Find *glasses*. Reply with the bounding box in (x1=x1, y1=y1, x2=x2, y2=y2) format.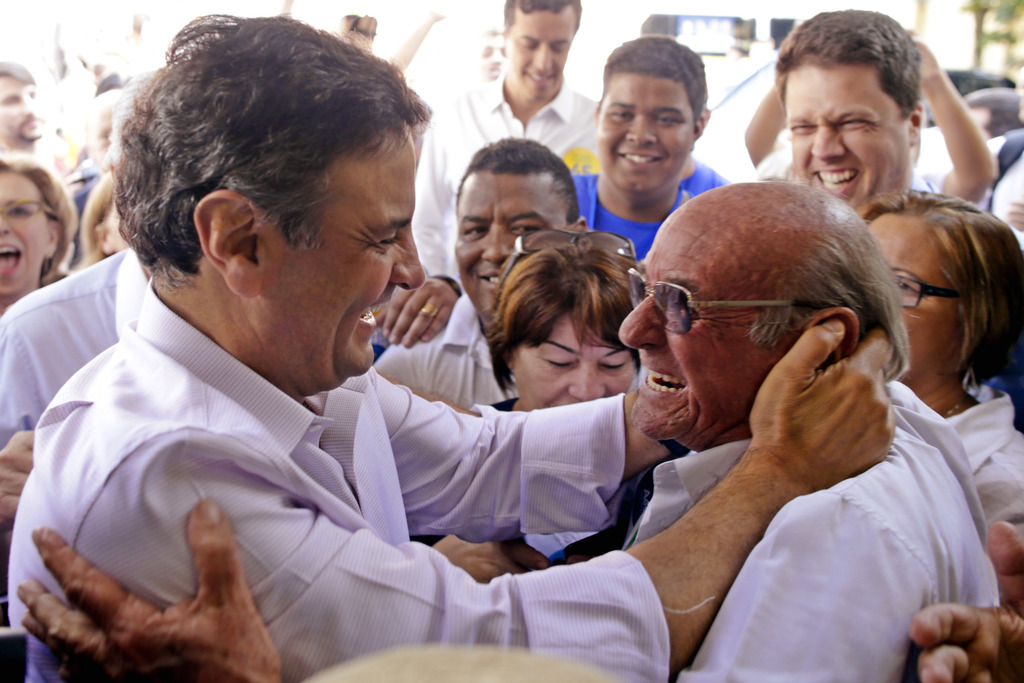
(x1=882, y1=268, x2=968, y2=319).
